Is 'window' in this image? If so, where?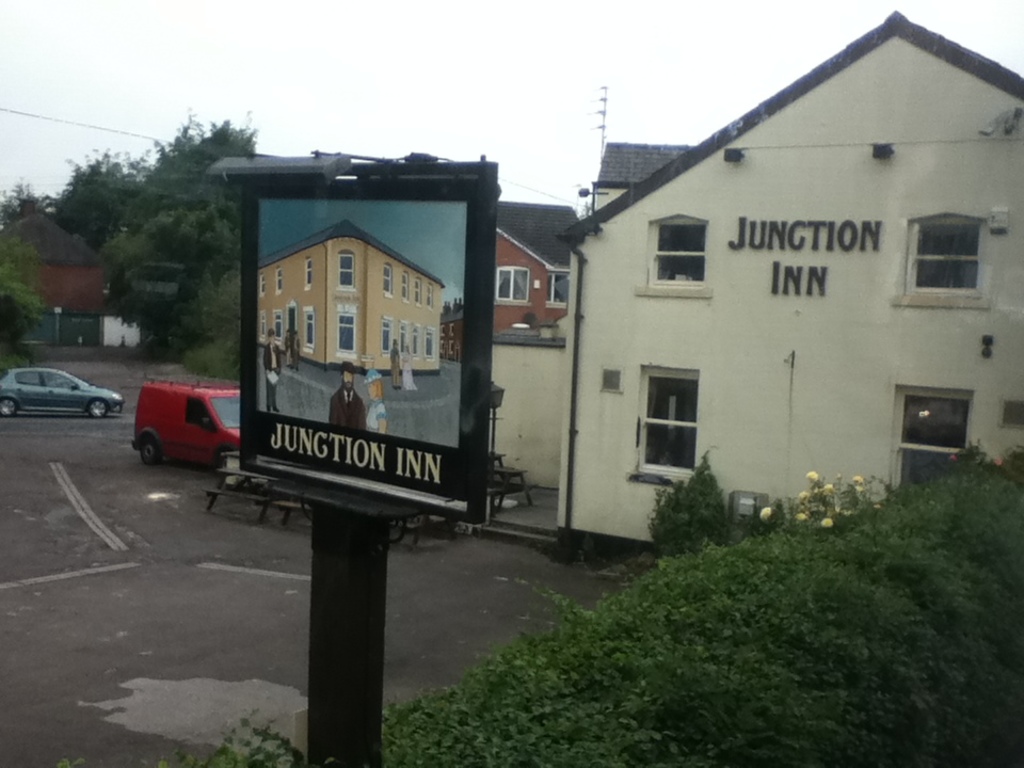
Yes, at bbox=(272, 314, 282, 340).
